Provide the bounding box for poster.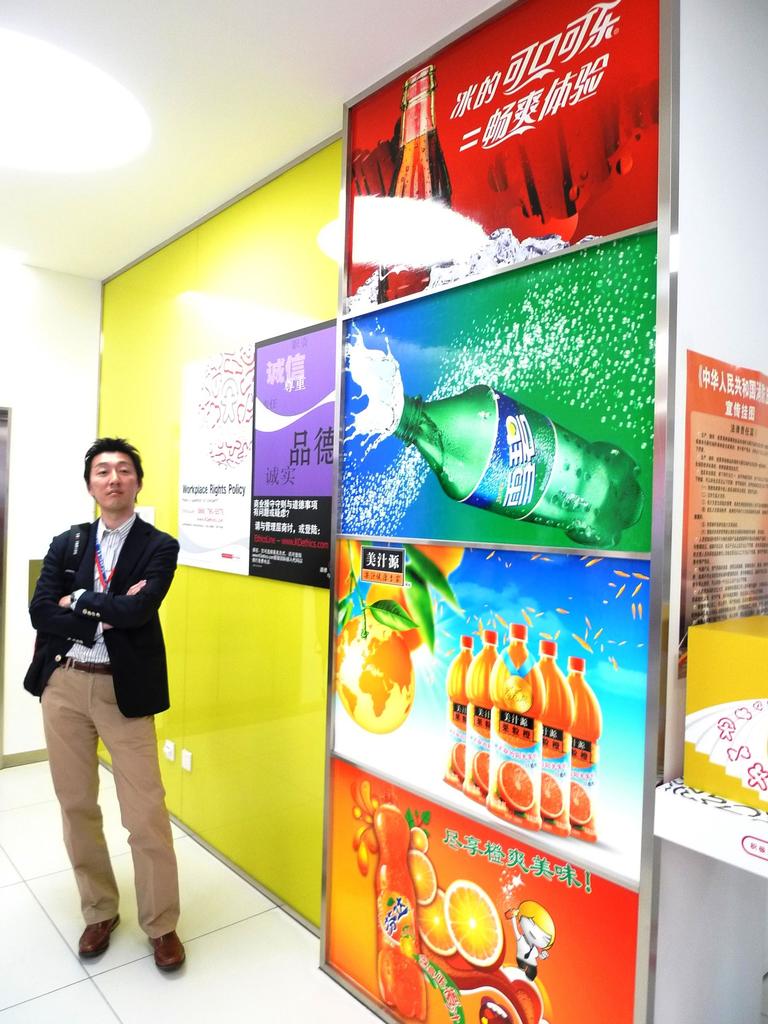
select_region(182, 340, 252, 573).
